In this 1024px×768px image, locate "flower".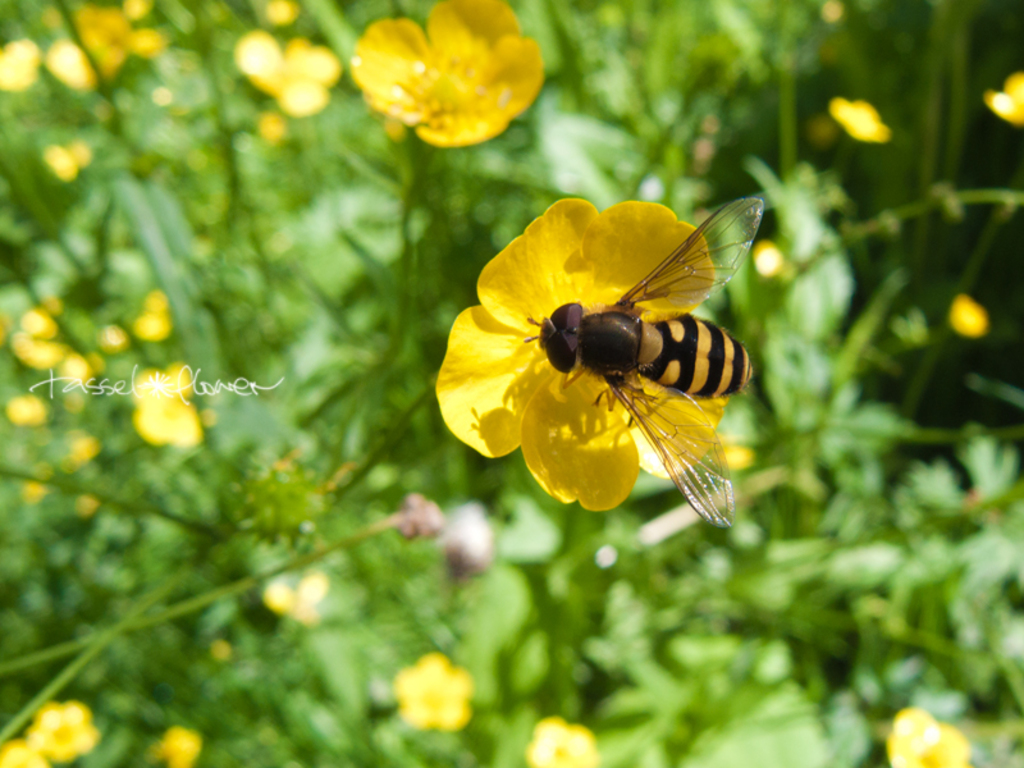
Bounding box: select_region(986, 70, 1023, 124).
